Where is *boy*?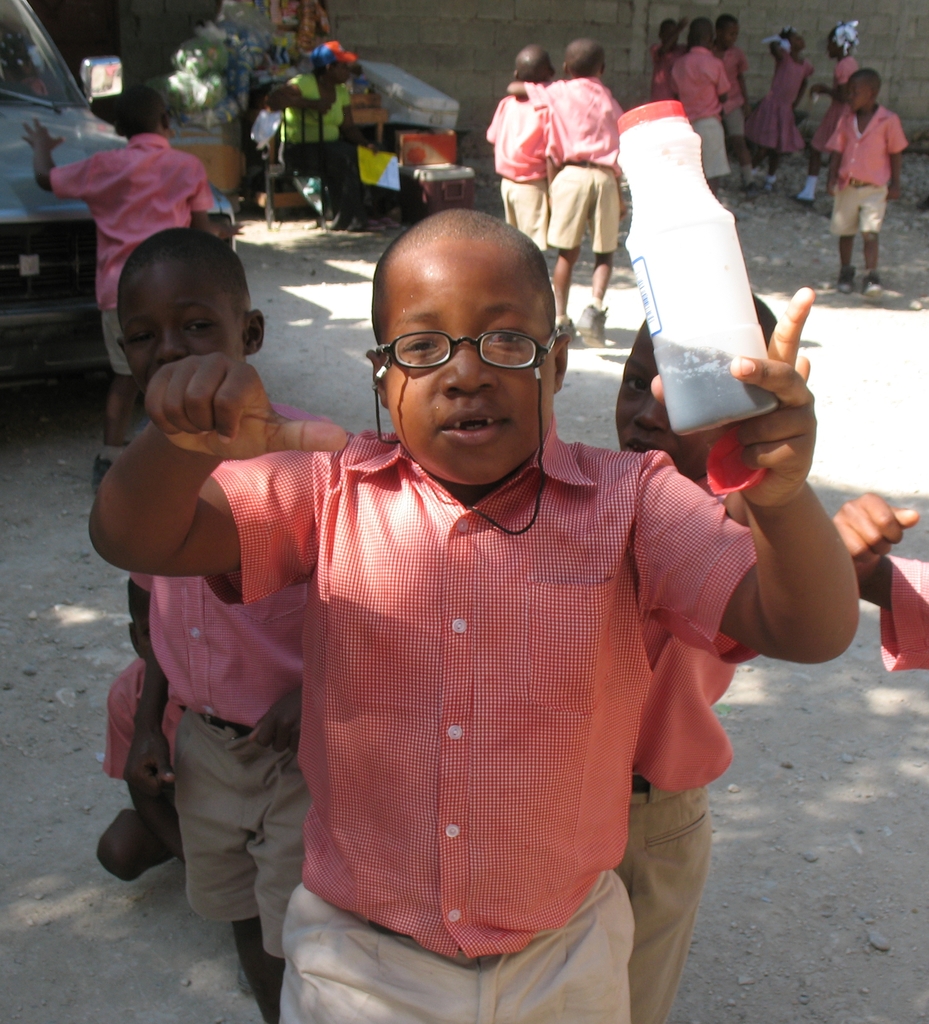
{"x1": 120, "y1": 252, "x2": 362, "y2": 1023}.
